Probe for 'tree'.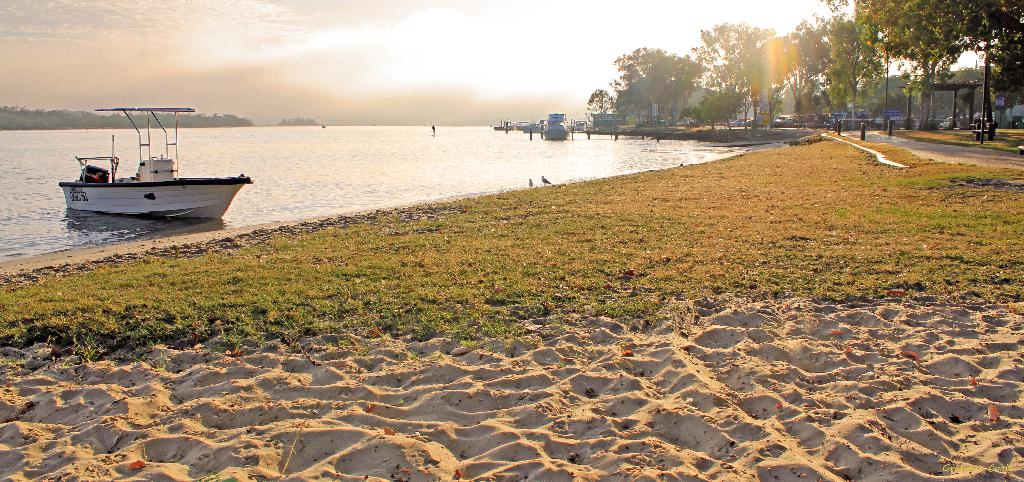
Probe result: x1=980, y1=0, x2=1022, y2=136.
